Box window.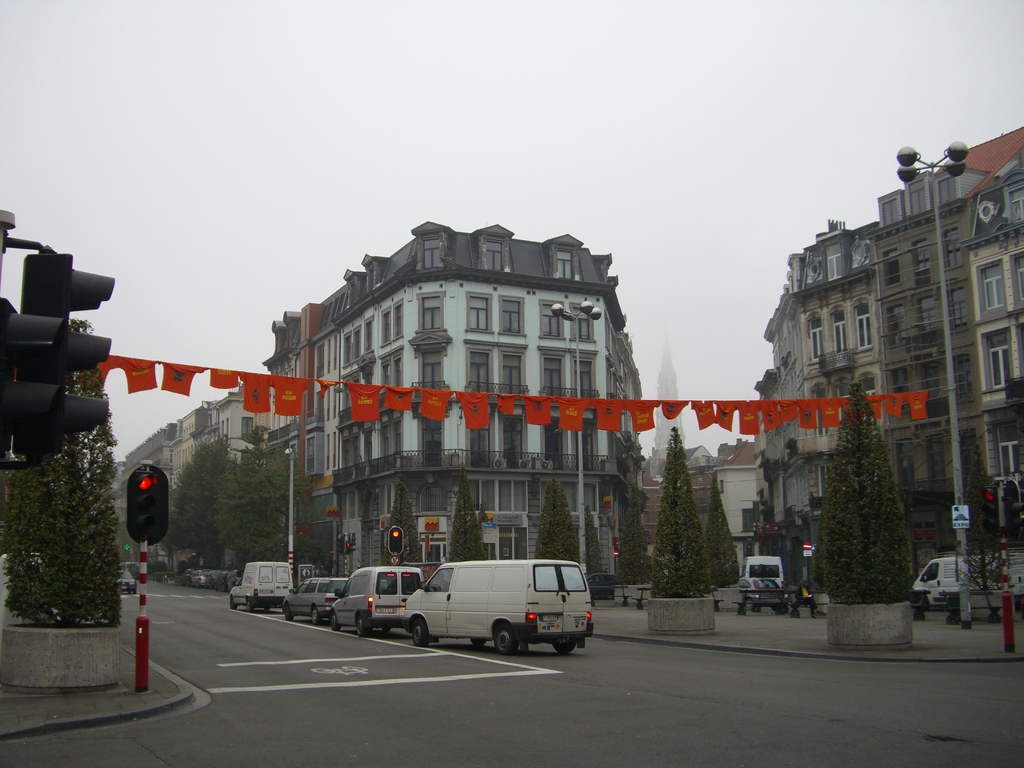
497, 296, 527, 337.
